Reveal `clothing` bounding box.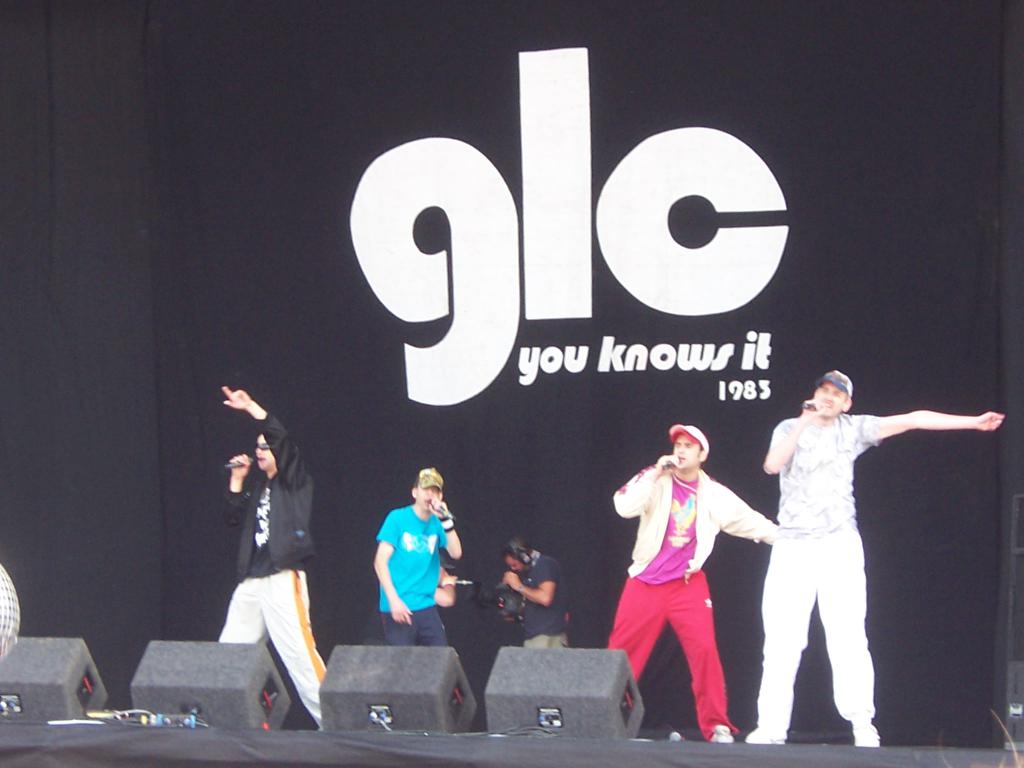
Revealed: 517, 550, 575, 651.
